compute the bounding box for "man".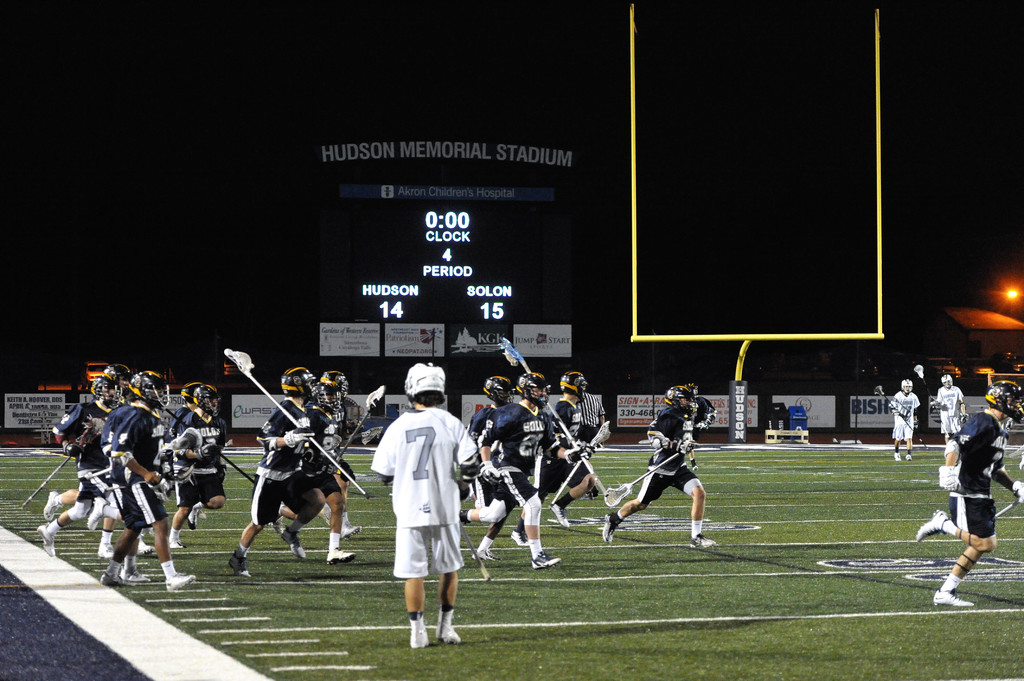
<bbox>246, 365, 335, 576</bbox>.
